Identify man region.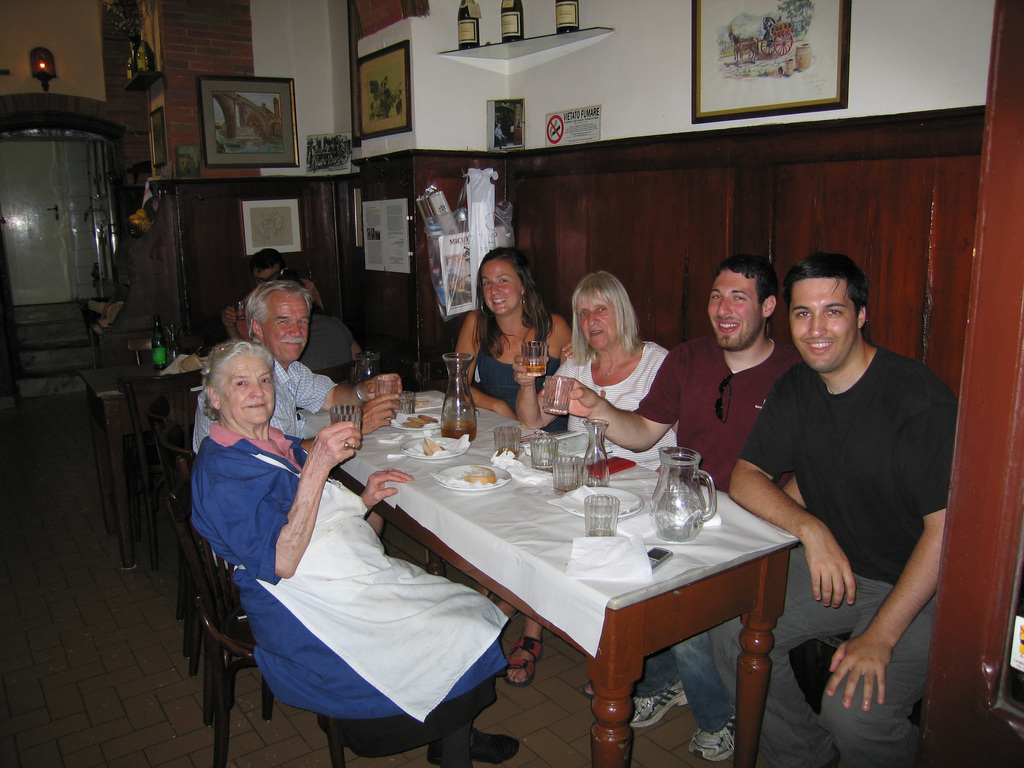
Region: Rect(229, 248, 326, 339).
